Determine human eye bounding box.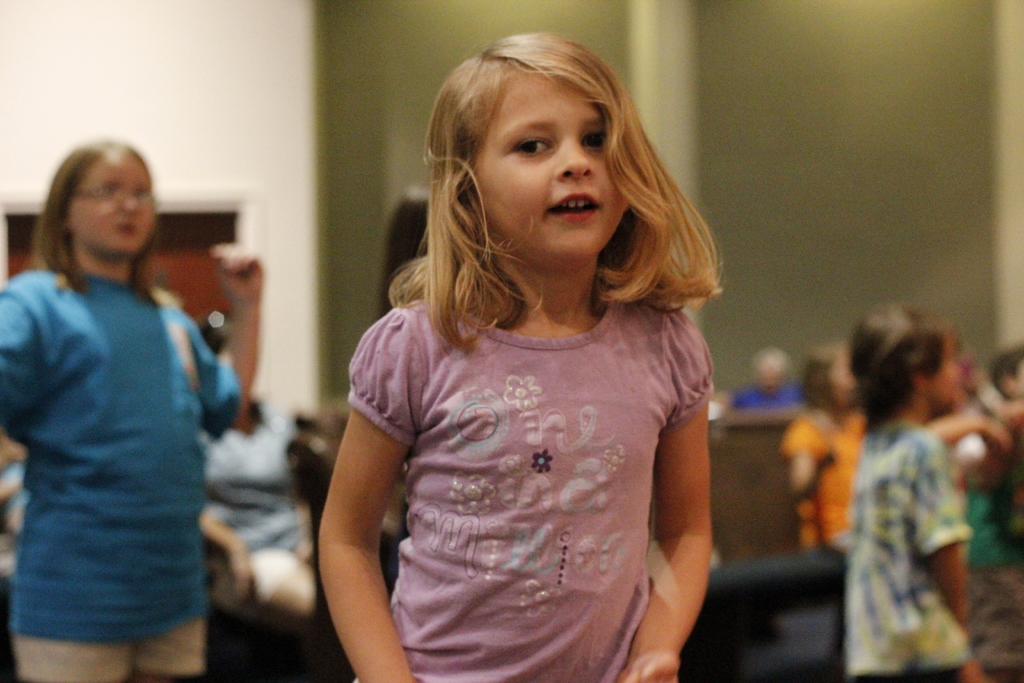
Determined: {"x1": 579, "y1": 129, "x2": 609, "y2": 156}.
